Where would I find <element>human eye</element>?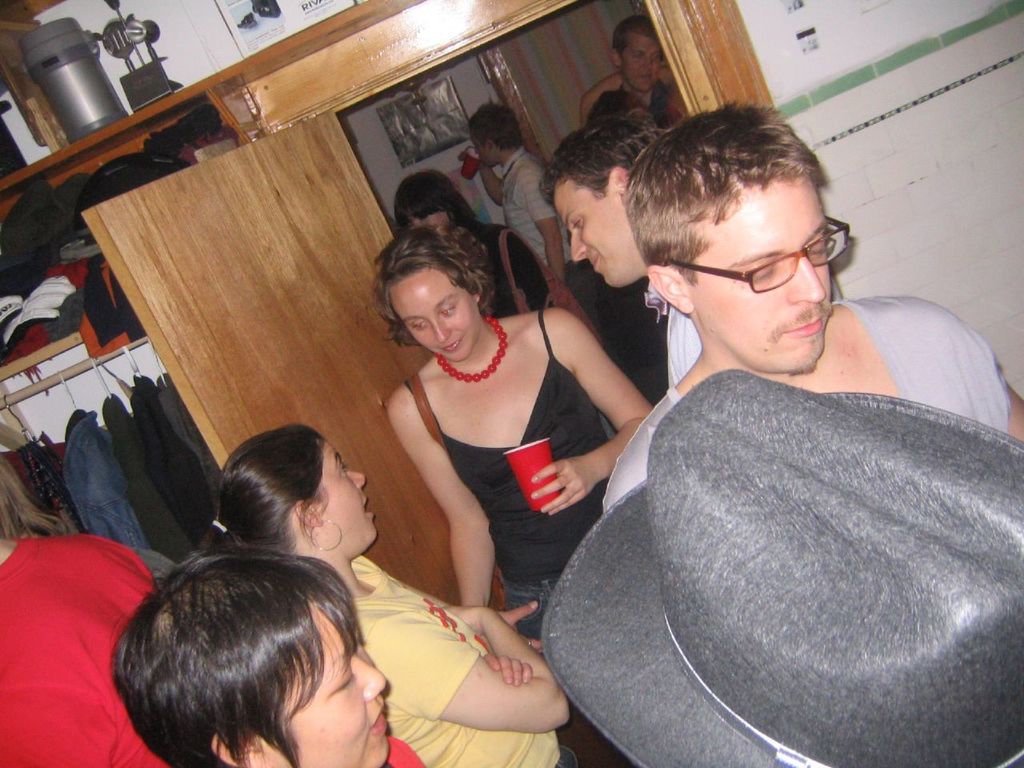
At select_region(440, 302, 458, 317).
